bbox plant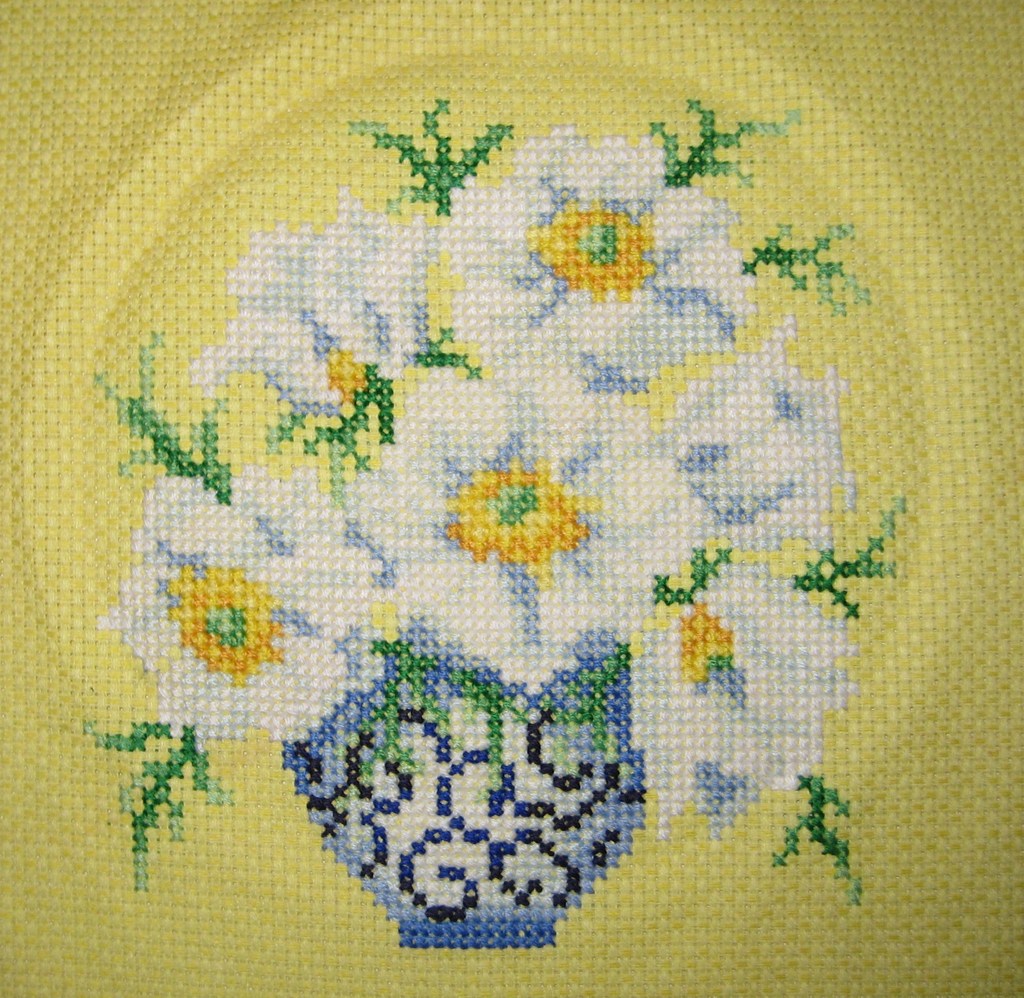
locate(79, 95, 909, 911)
